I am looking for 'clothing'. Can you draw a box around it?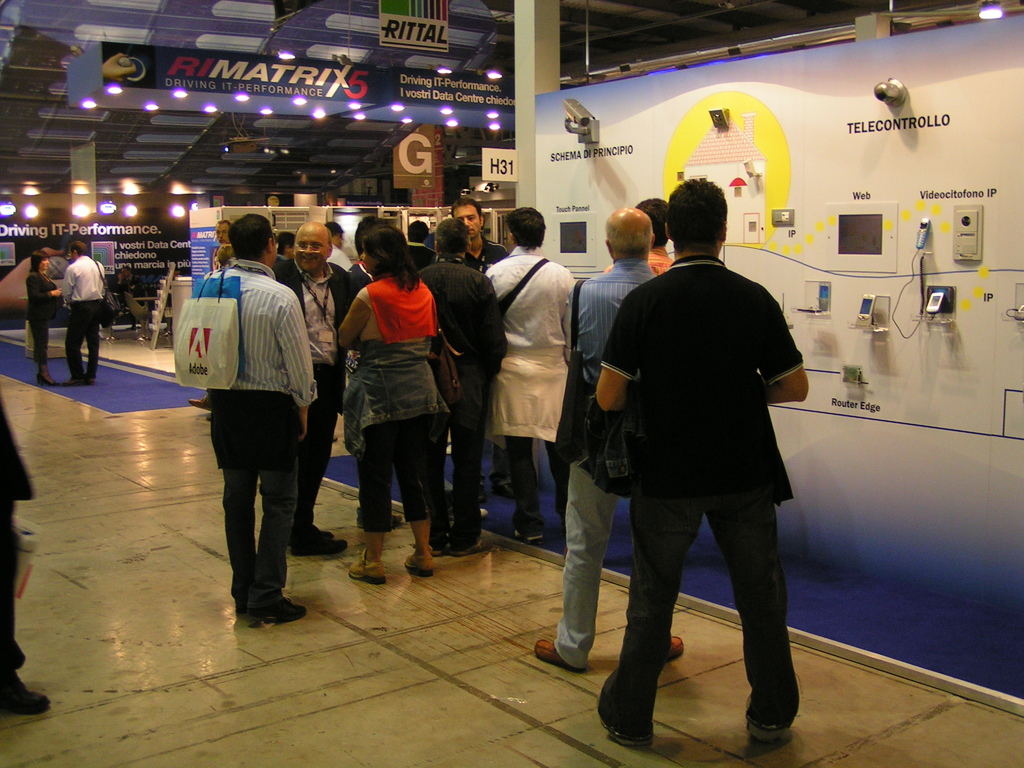
Sure, the bounding box is [left=0, top=404, right=35, bottom=665].
